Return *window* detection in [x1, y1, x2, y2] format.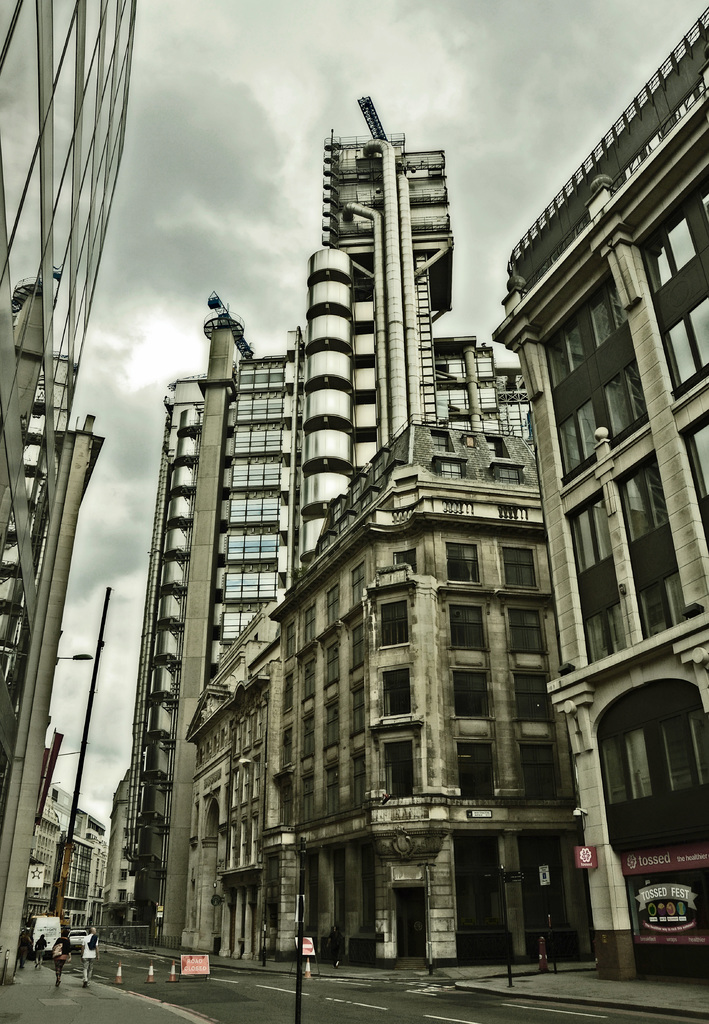
[445, 541, 477, 584].
